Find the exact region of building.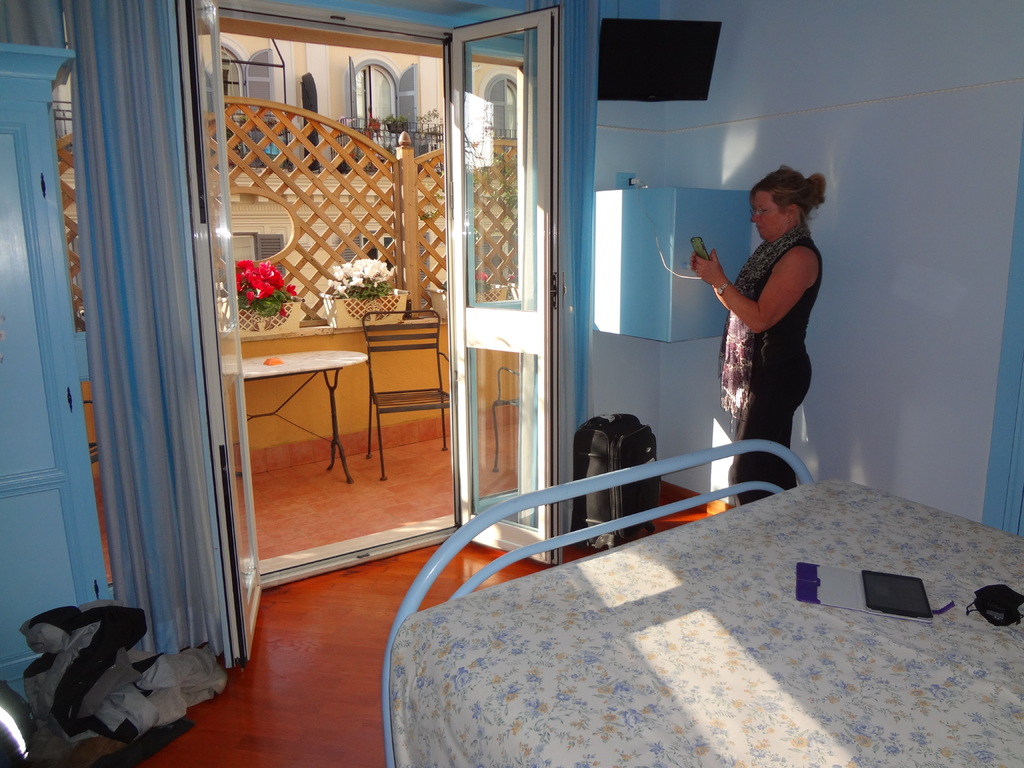
Exact region: box(1, 0, 1023, 767).
